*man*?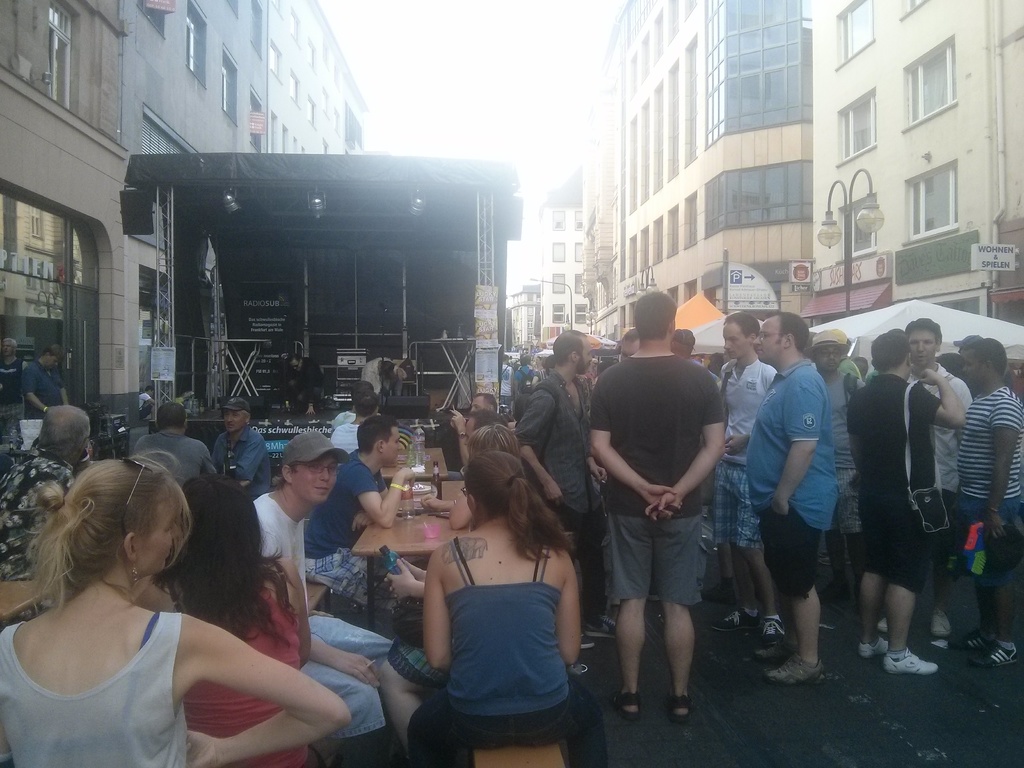
crop(545, 353, 558, 377)
